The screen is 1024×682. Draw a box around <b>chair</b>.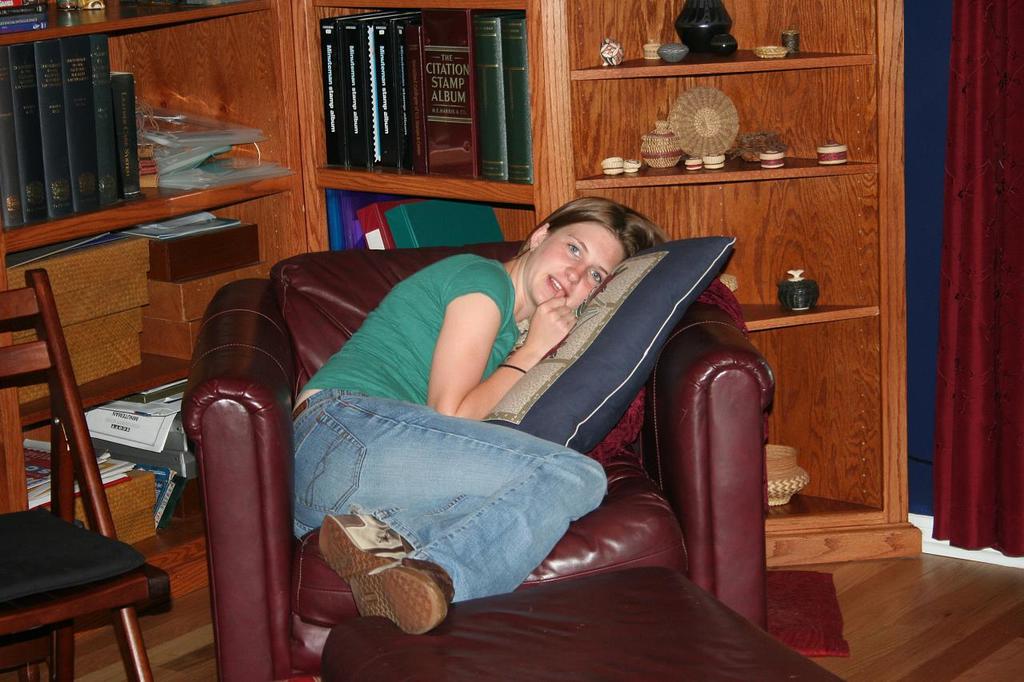
[0, 300, 172, 655].
